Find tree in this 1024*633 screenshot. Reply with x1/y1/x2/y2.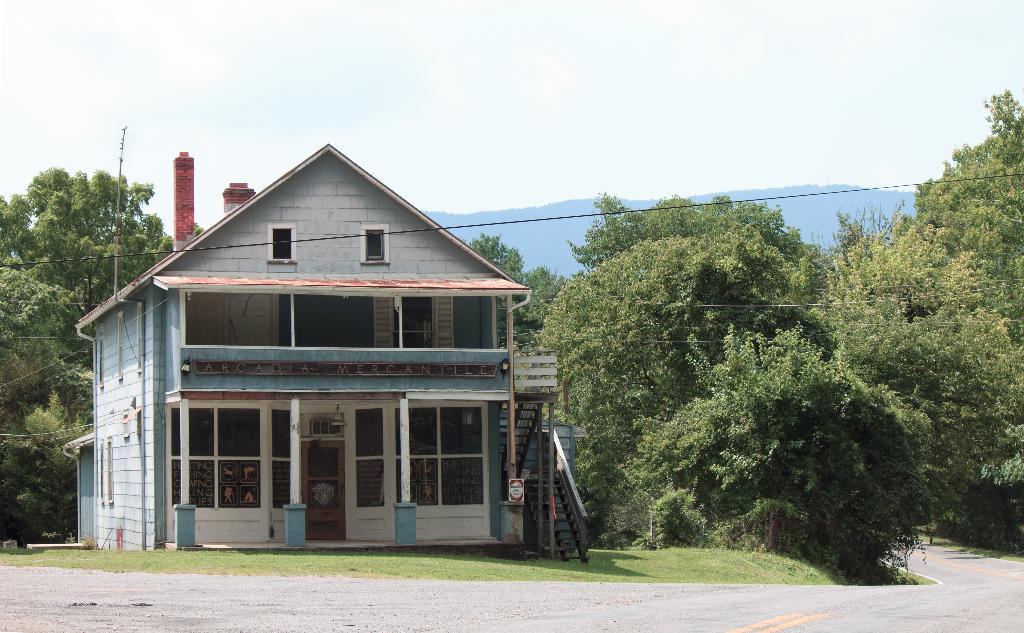
0/255/125/500.
